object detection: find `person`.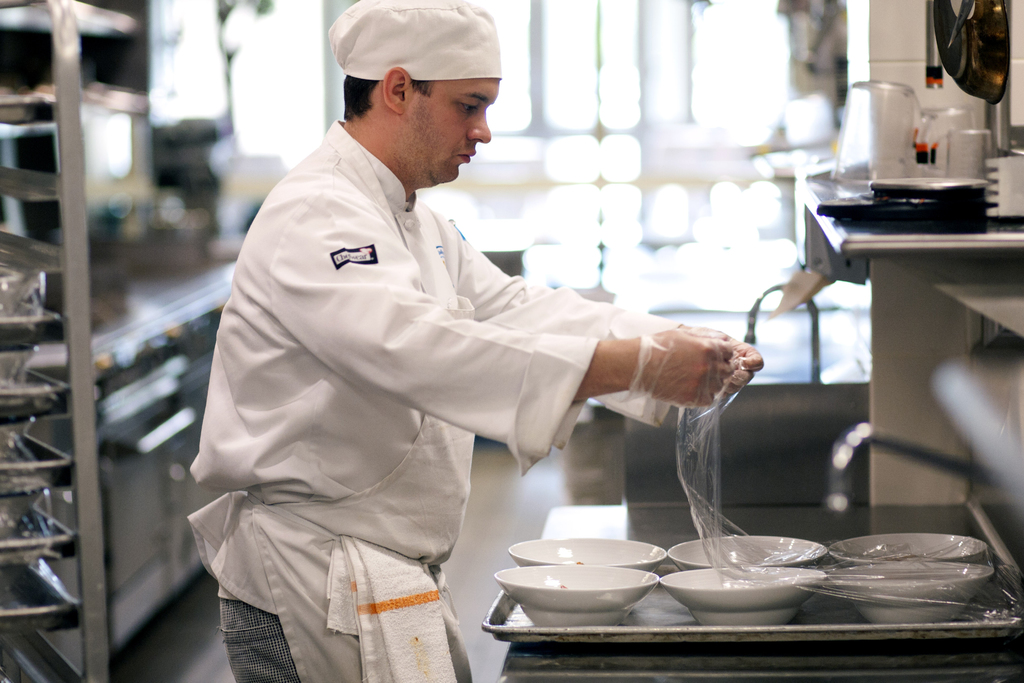
x1=223, y1=22, x2=812, y2=634.
